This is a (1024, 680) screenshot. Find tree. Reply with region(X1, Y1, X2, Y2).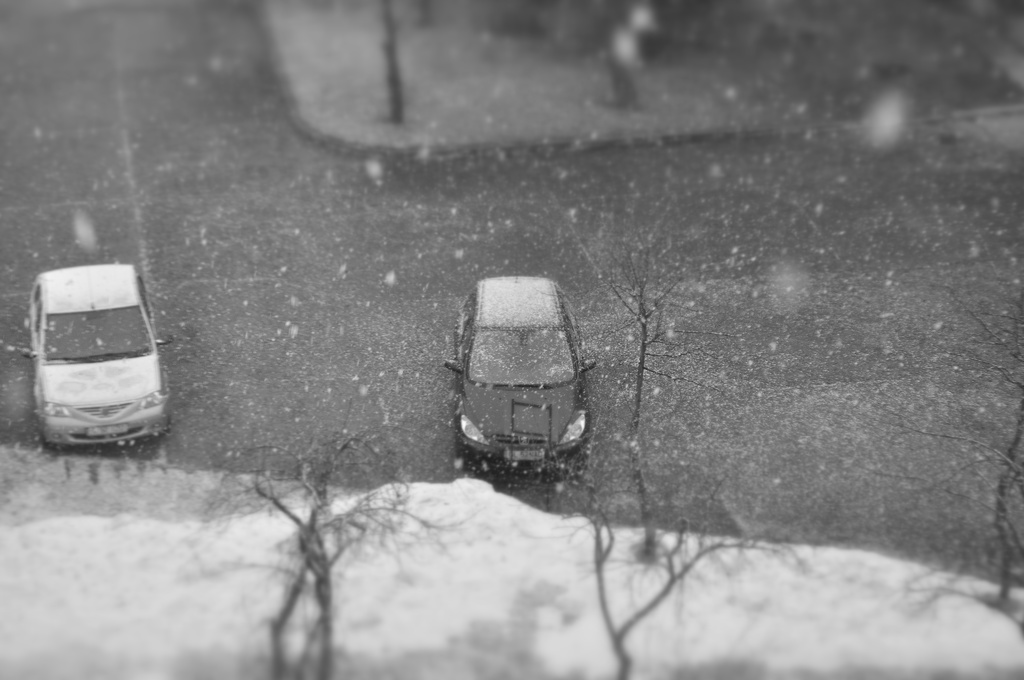
region(600, 251, 732, 437).
